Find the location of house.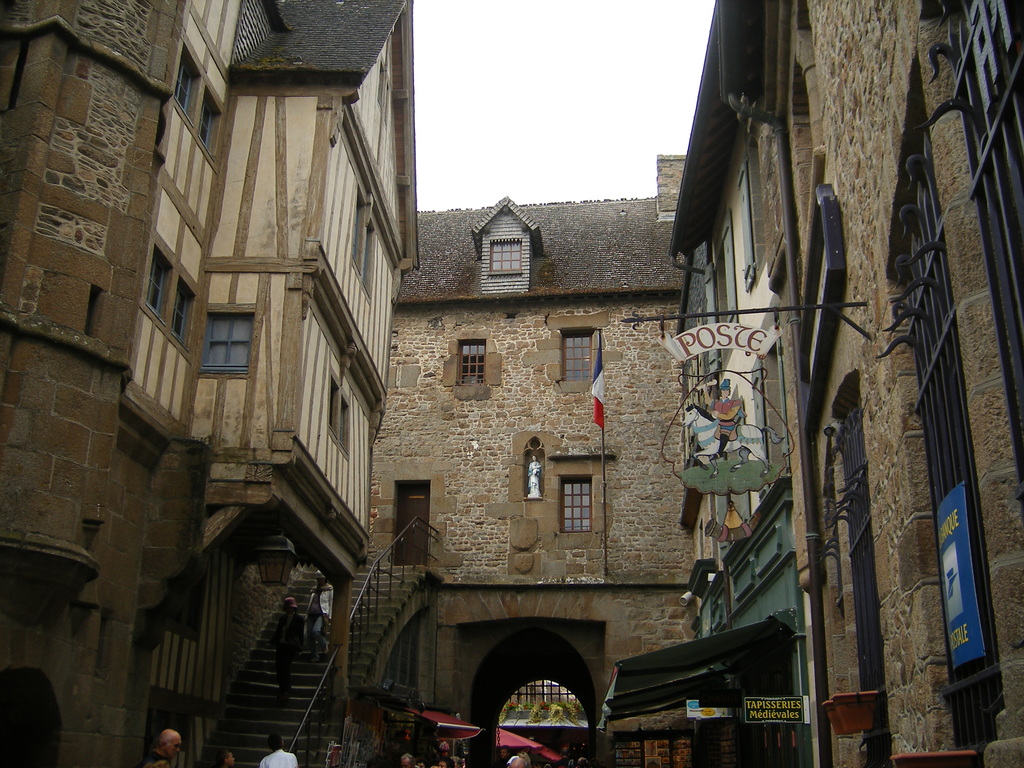
Location: <box>659,0,815,767</box>.
